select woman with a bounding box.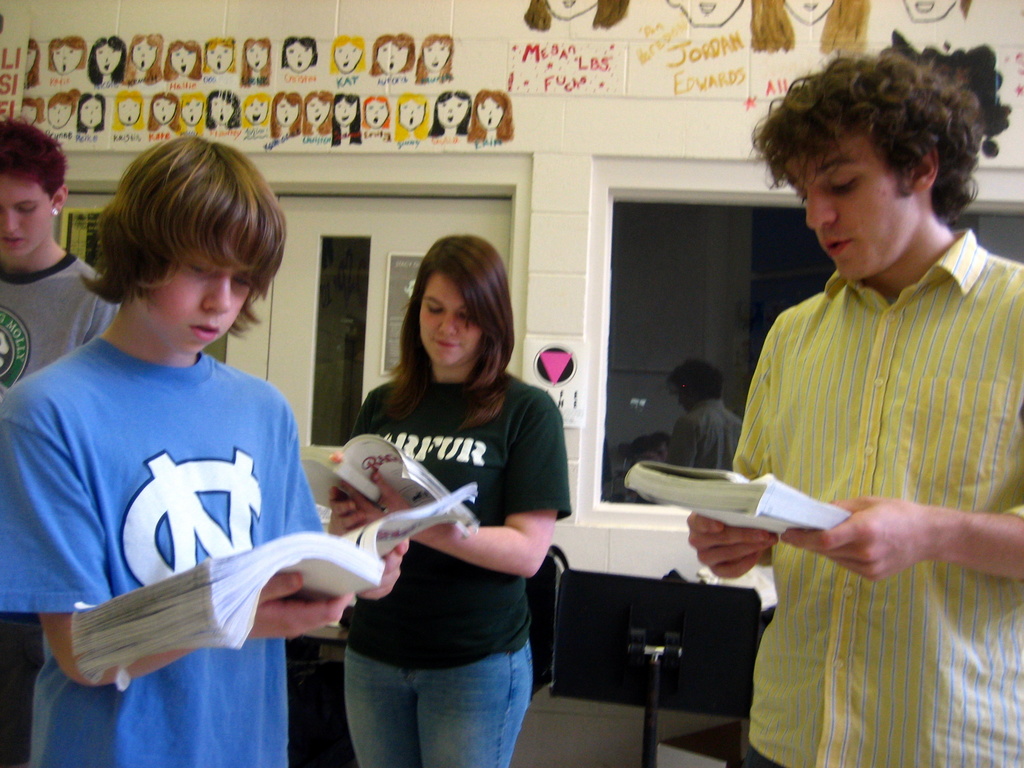
(x1=323, y1=227, x2=565, y2=767).
